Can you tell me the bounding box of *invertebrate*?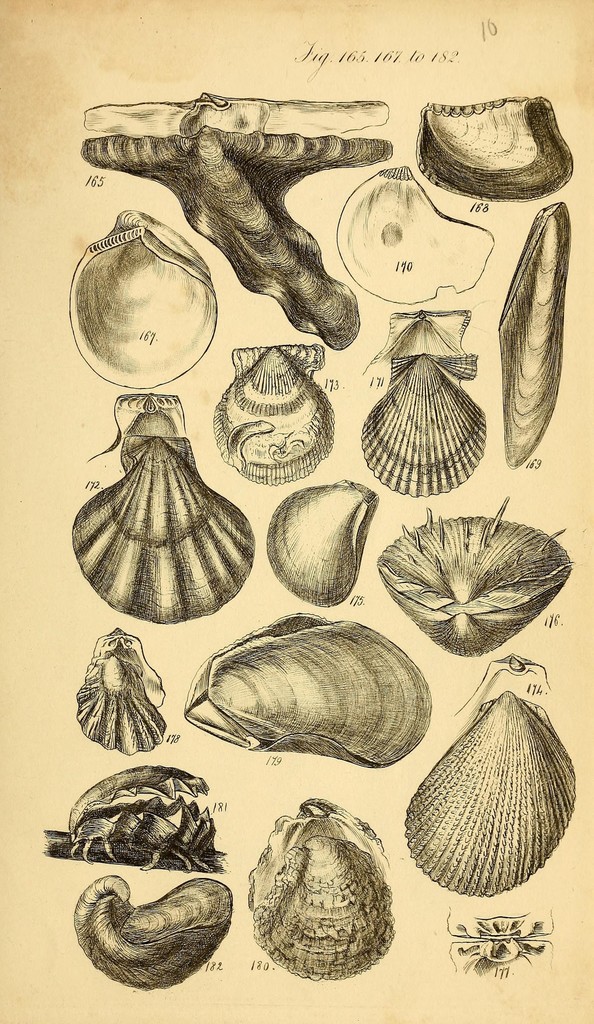
bbox=(499, 197, 578, 467).
